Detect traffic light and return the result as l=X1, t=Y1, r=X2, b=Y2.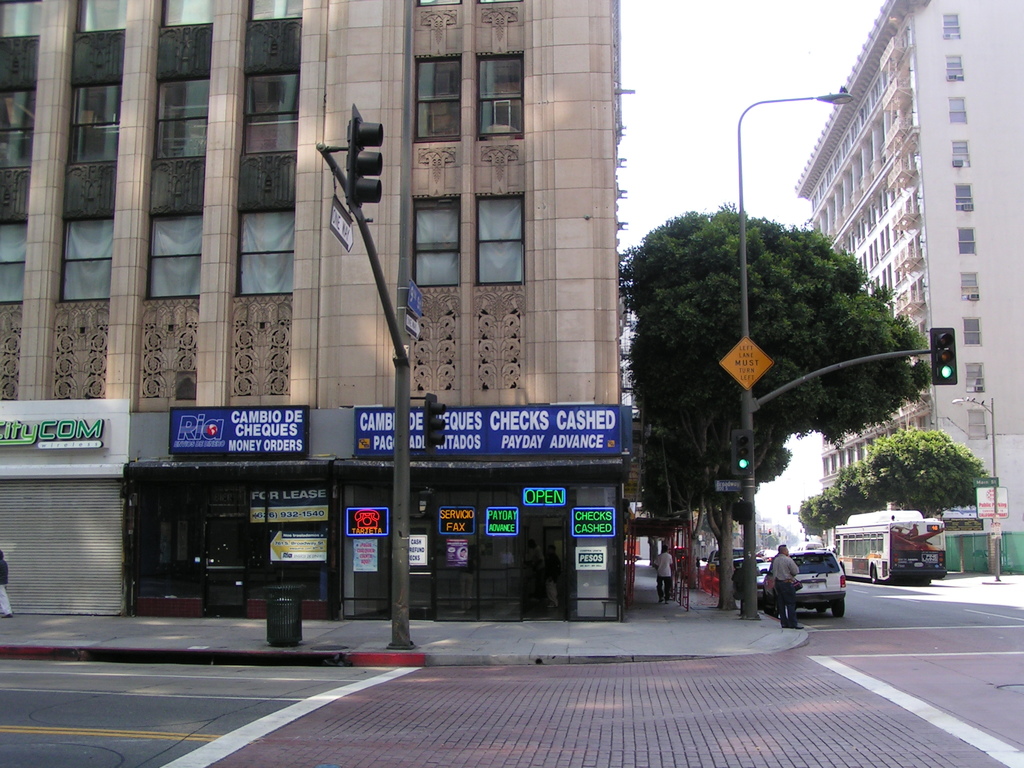
l=787, t=506, r=791, b=514.
